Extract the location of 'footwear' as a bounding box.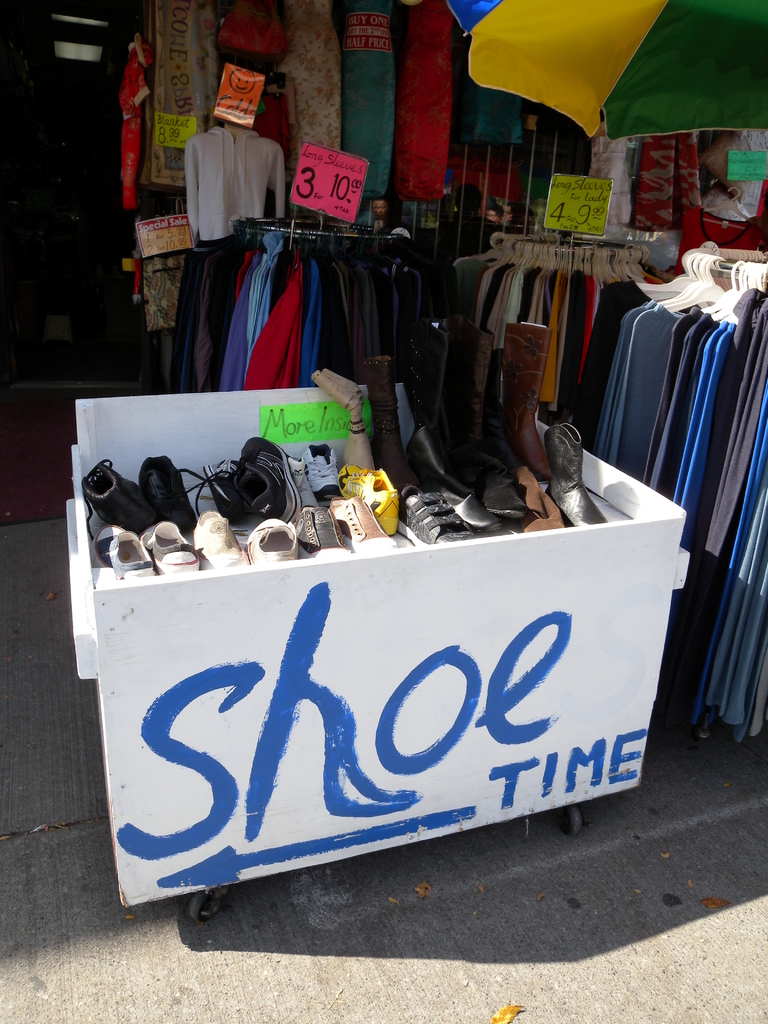
[x1=541, y1=418, x2=615, y2=532].
